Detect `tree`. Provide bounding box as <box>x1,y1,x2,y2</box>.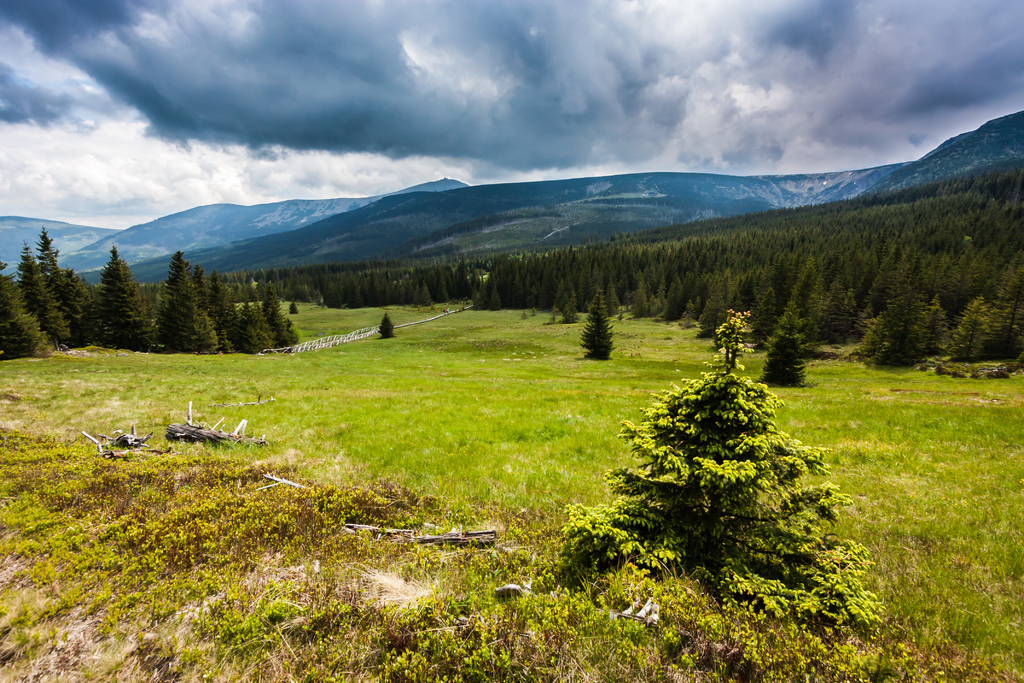
<box>583,288,611,359</box>.
